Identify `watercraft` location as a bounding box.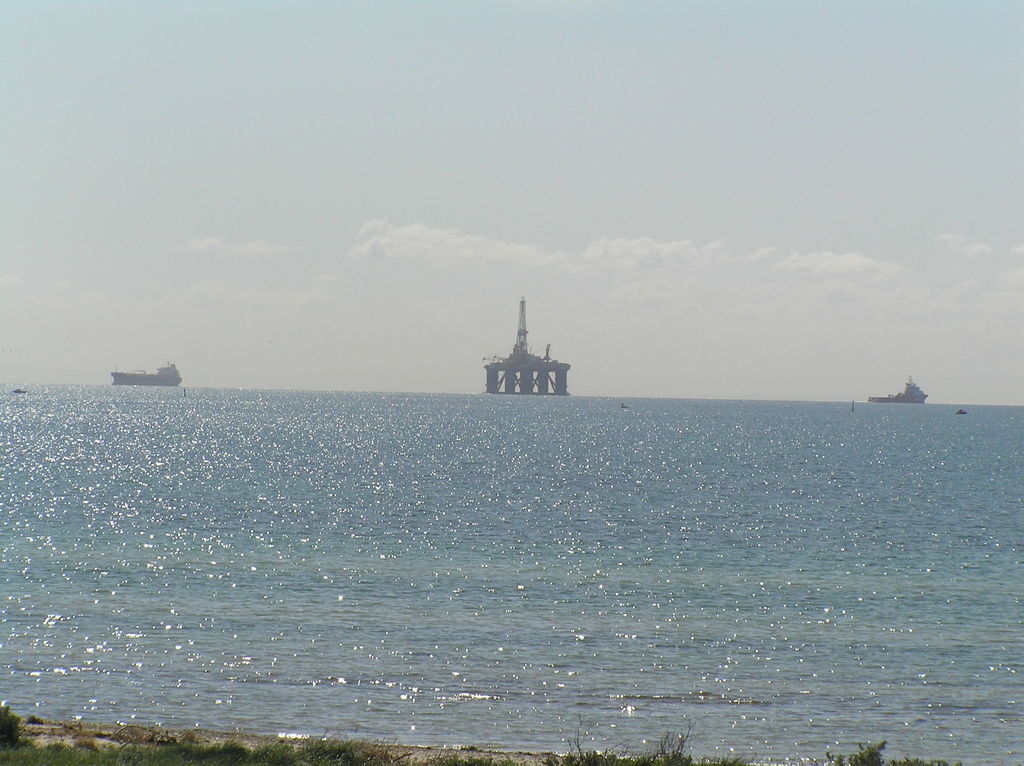
[867, 374, 933, 400].
